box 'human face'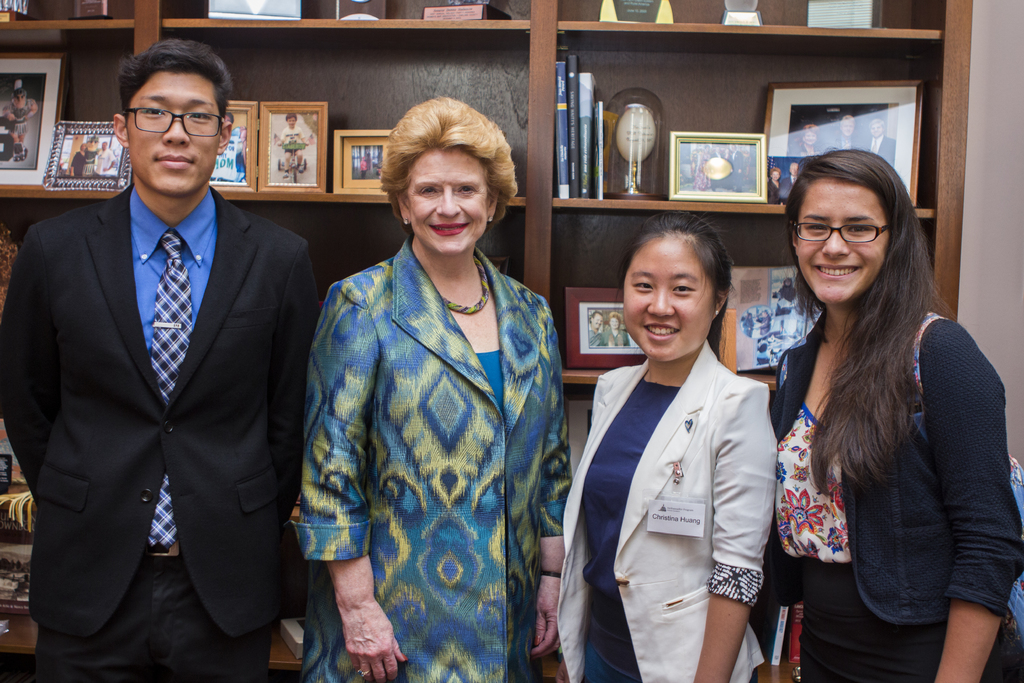
(289,120,297,125)
